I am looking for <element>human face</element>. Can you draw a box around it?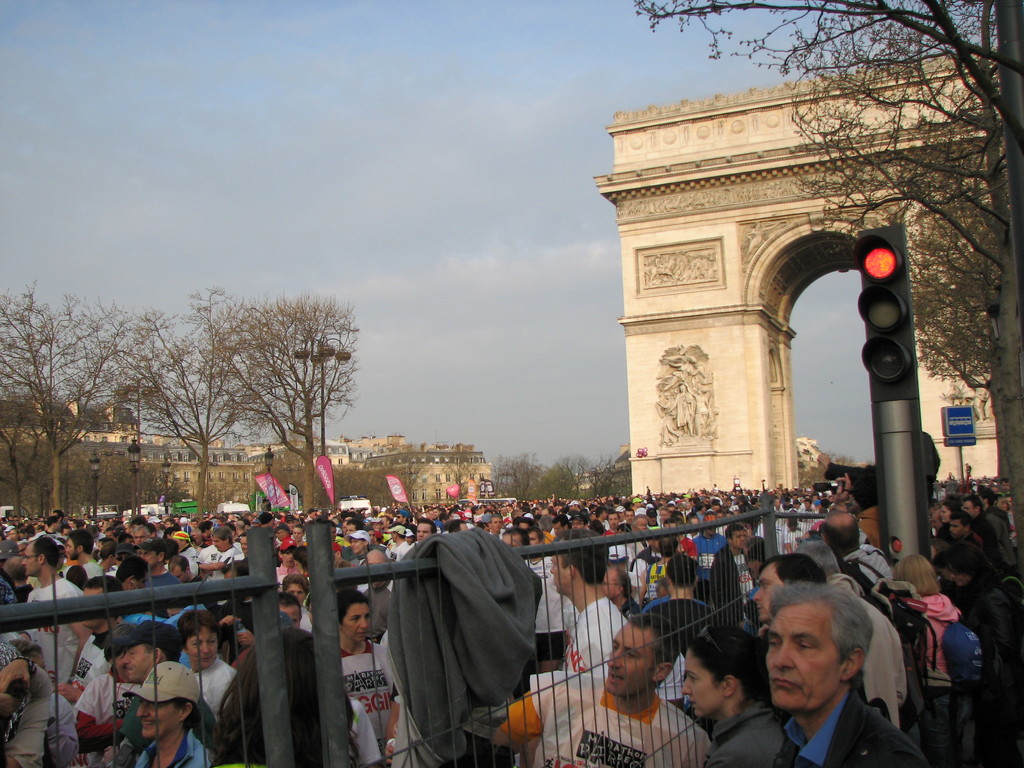
Sure, the bounding box is <box>680,650,724,719</box>.
